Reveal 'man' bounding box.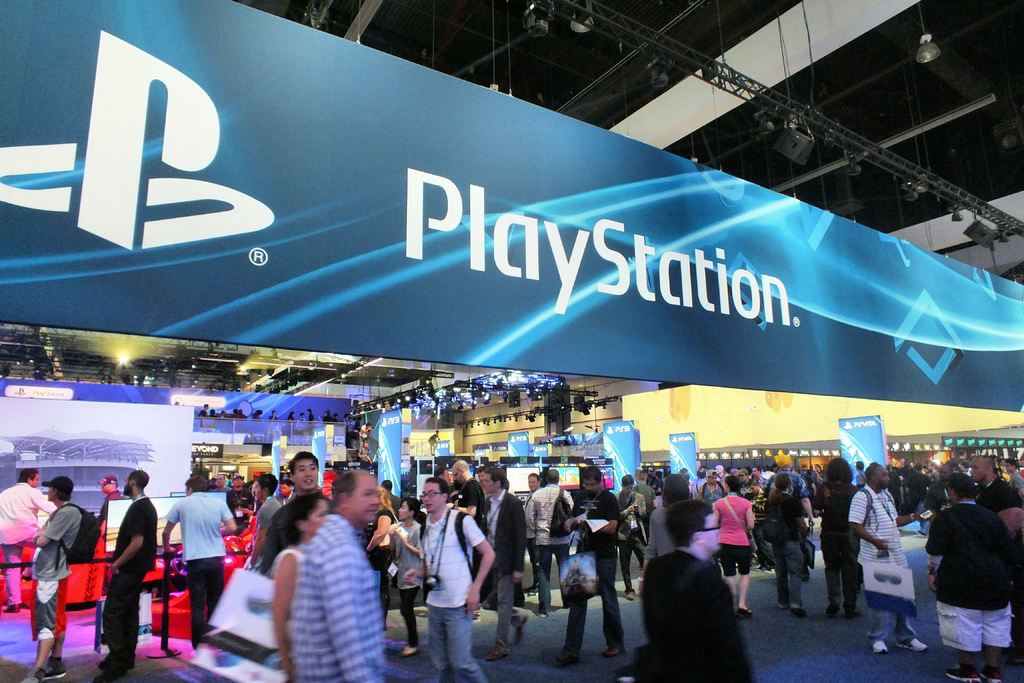
Revealed: rect(381, 478, 403, 520).
